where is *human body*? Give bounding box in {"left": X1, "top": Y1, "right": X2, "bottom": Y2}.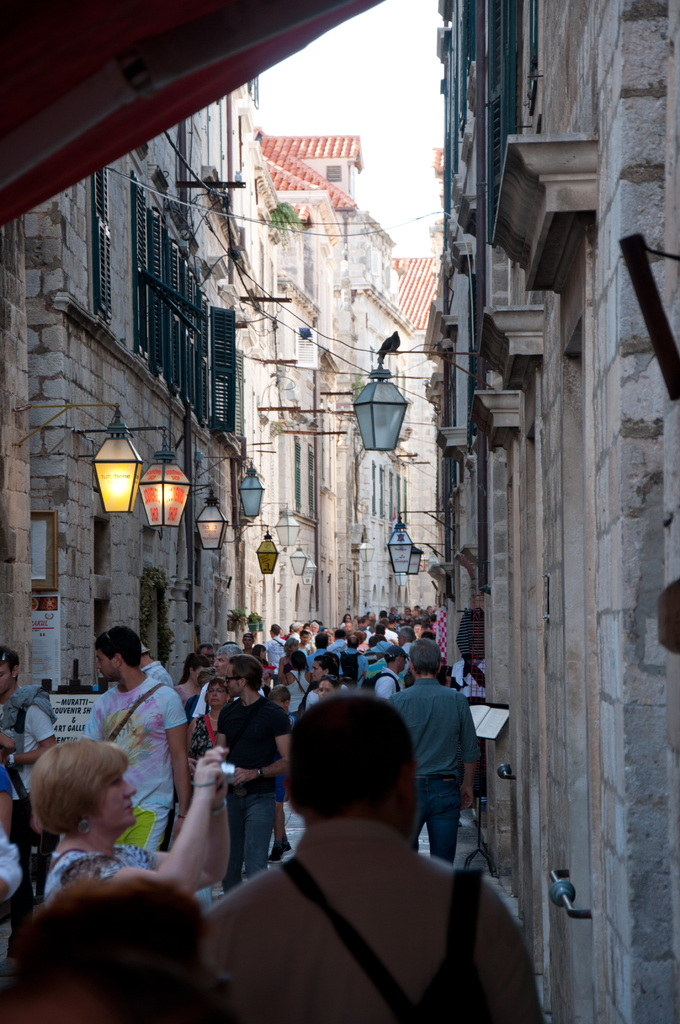
{"left": 202, "top": 665, "right": 289, "bottom": 852}.
